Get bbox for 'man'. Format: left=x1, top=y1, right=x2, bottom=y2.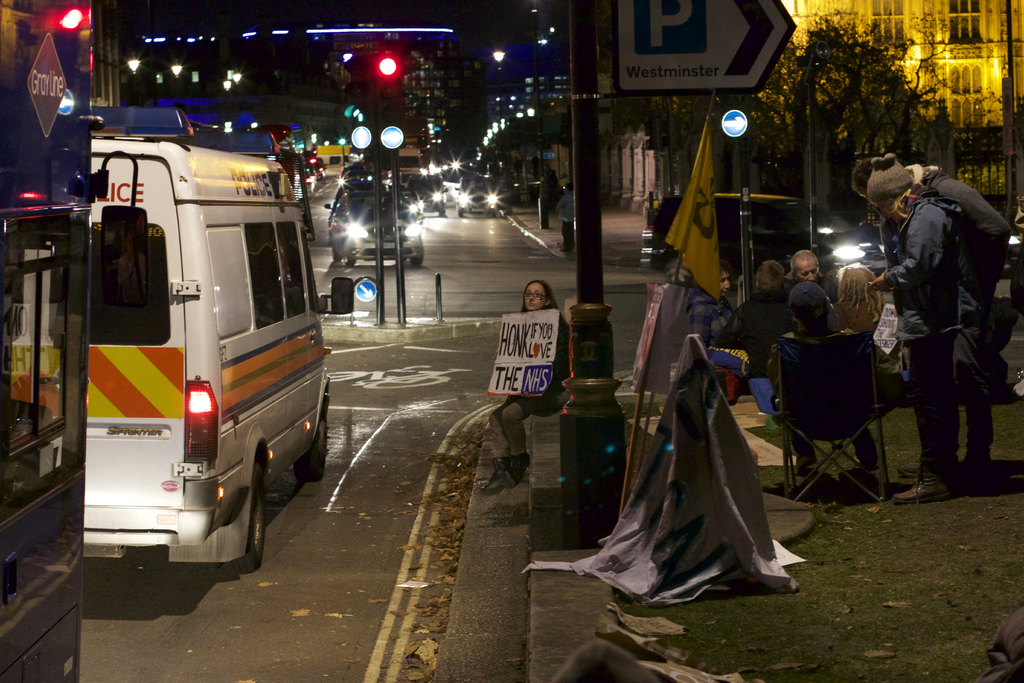
left=783, top=252, right=844, bottom=294.
